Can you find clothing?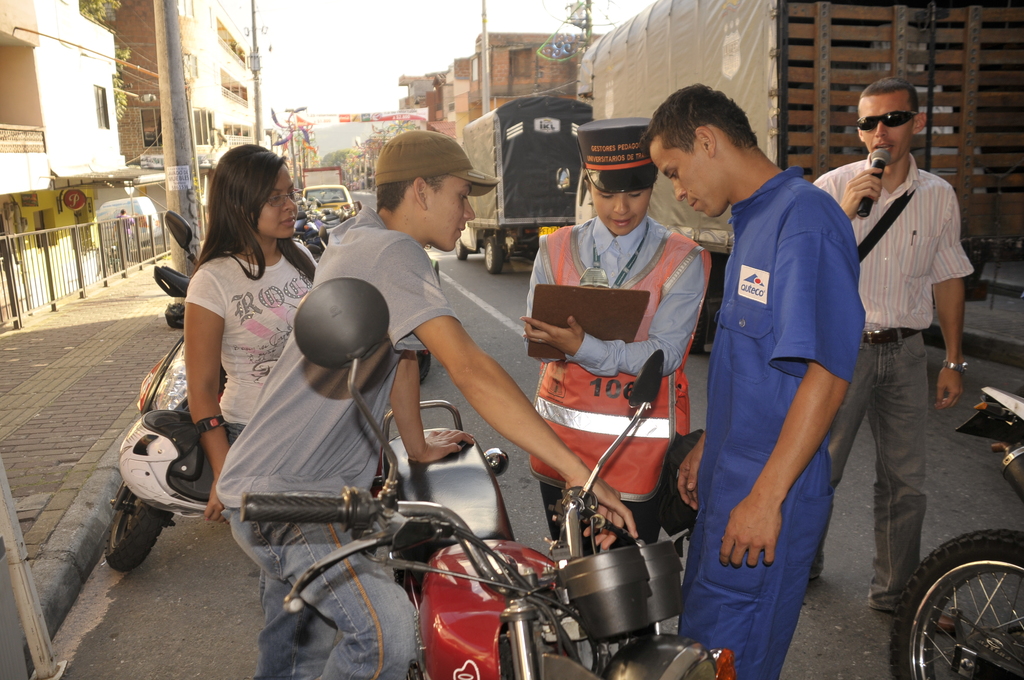
Yes, bounding box: bbox=[803, 151, 975, 617].
